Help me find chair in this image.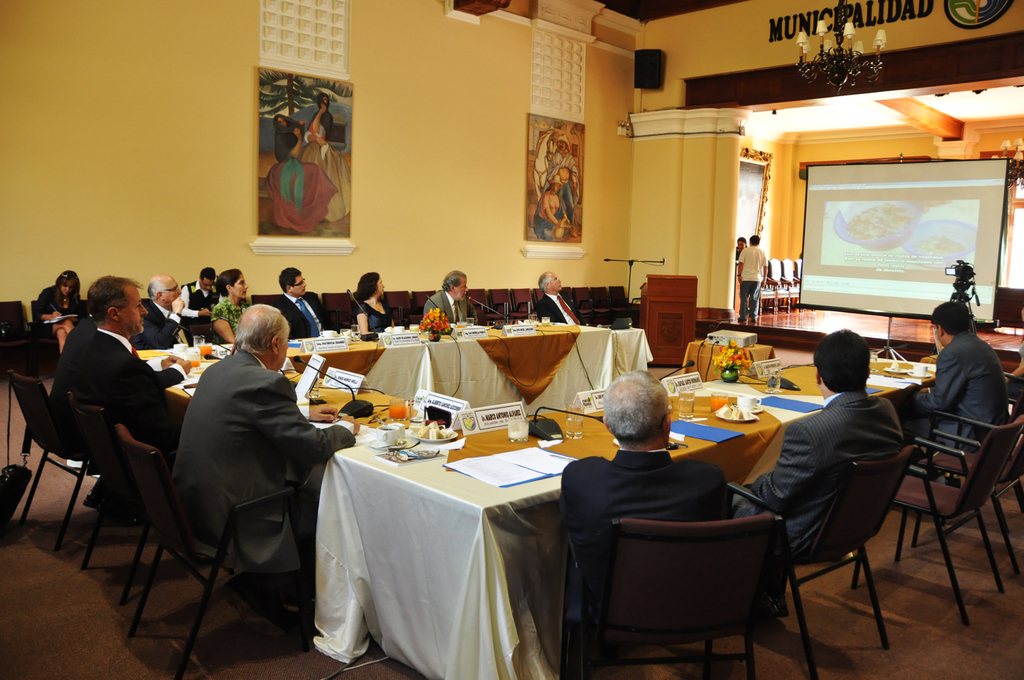
Found it: Rect(31, 300, 86, 345).
